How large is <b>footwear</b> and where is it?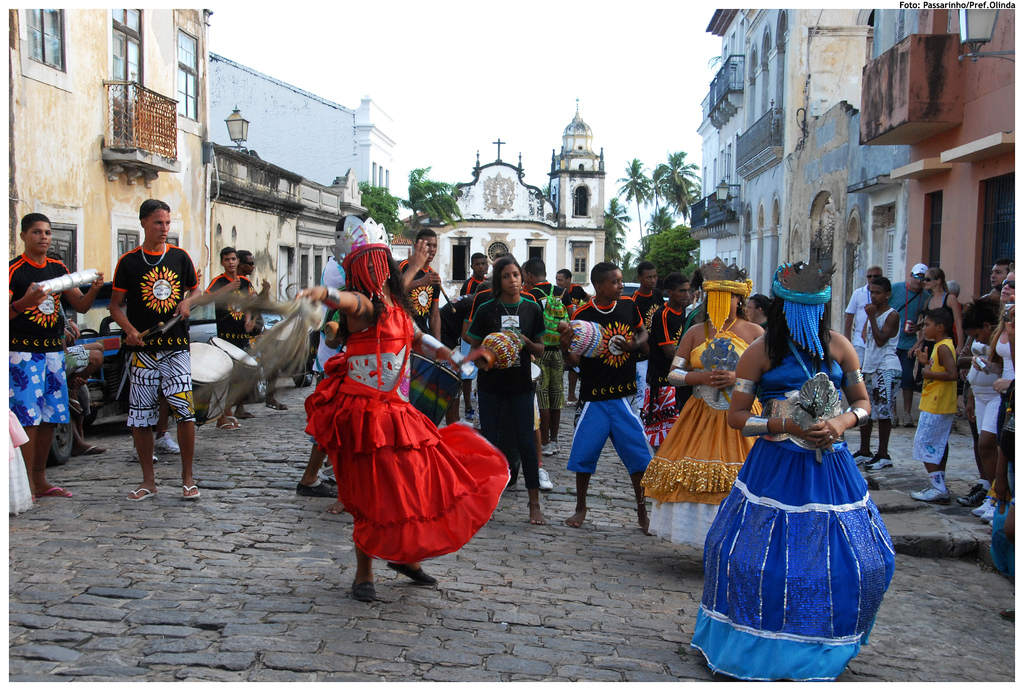
Bounding box: 264/402/290/410.
